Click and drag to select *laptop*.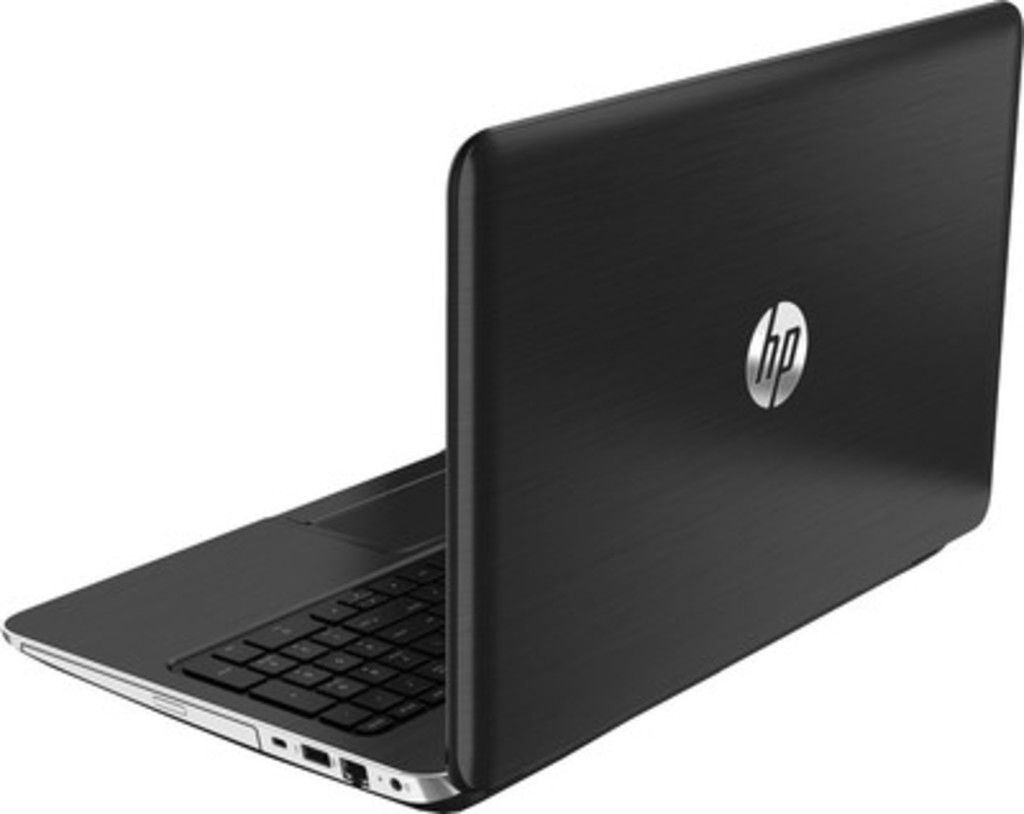
Selection: (3,0,1016,811).
